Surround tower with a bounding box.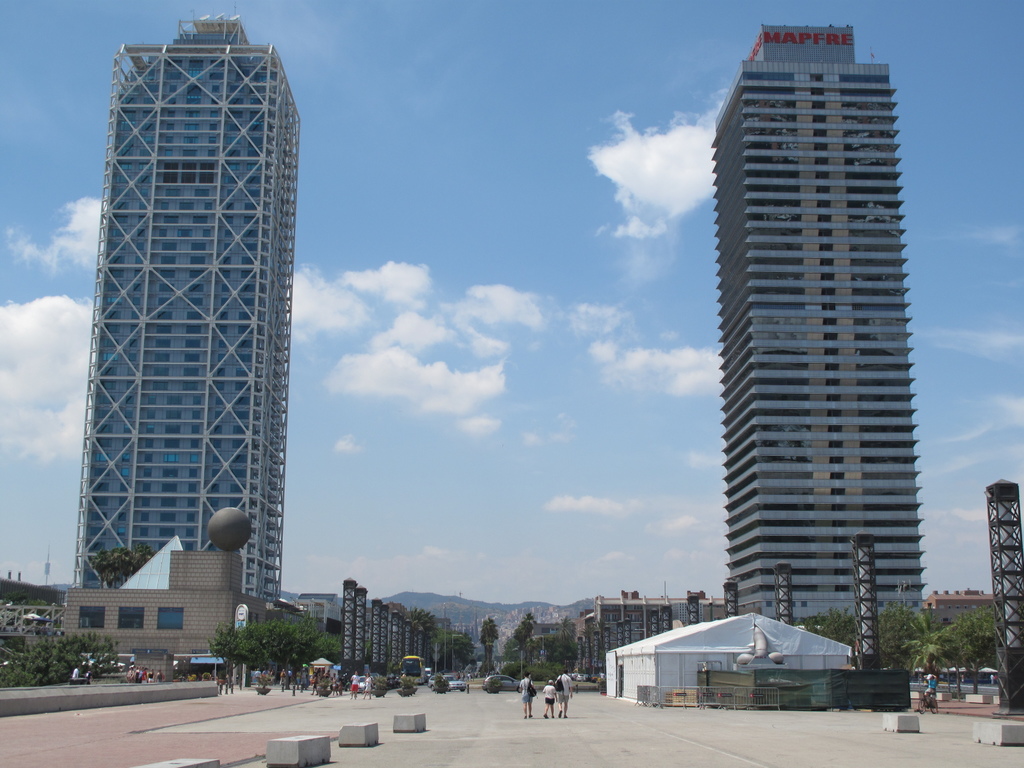
region(58, 0, 310, 639).
